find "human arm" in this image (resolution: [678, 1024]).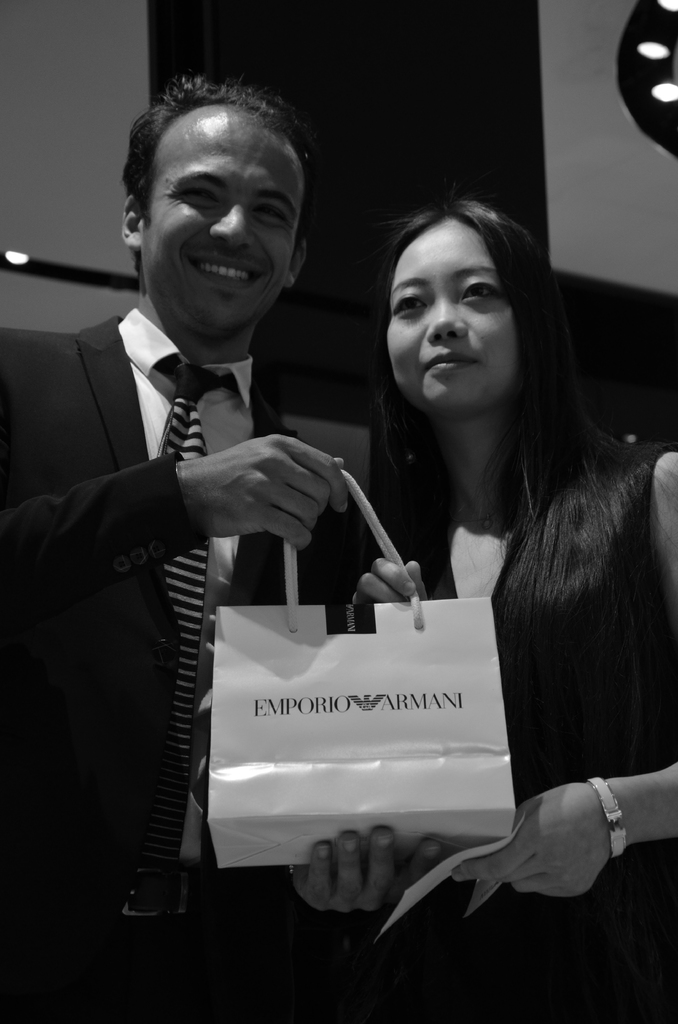
350, 514, 426, 624.
